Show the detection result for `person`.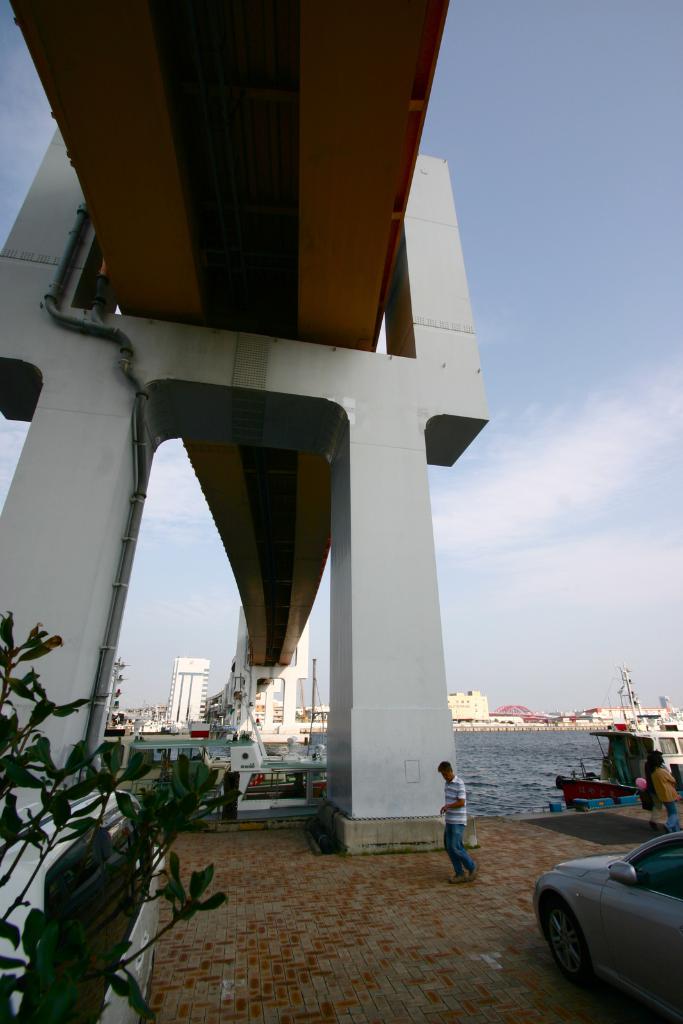
433/760/474/889.
